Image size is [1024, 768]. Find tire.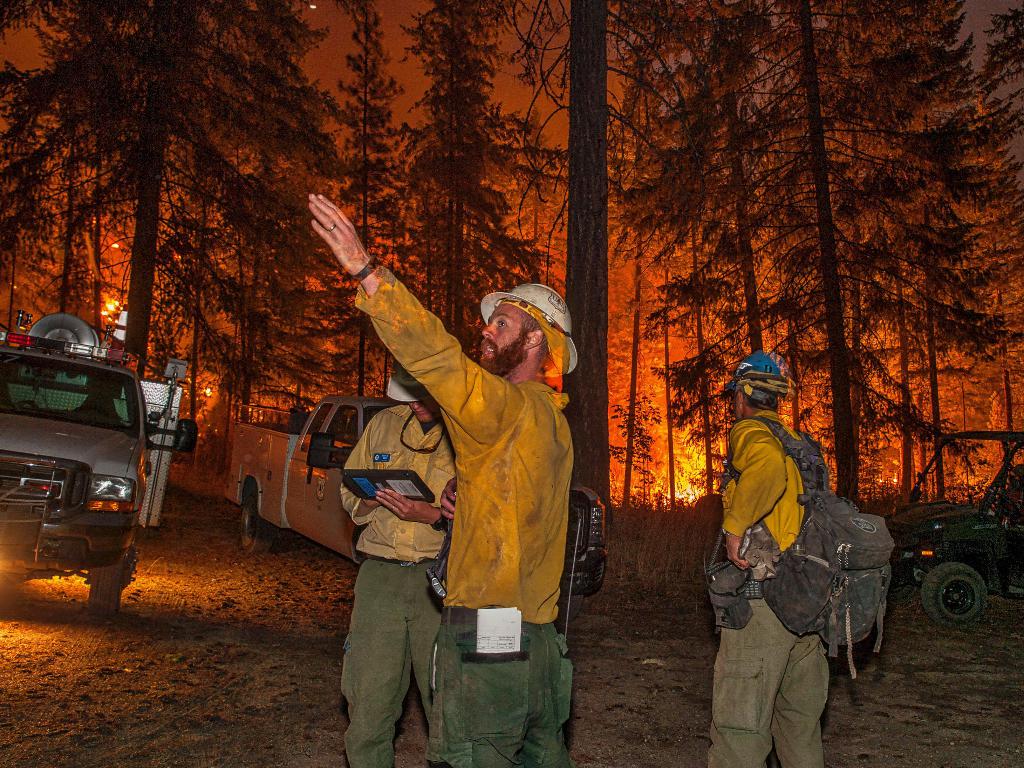
[84,545,132,614].
